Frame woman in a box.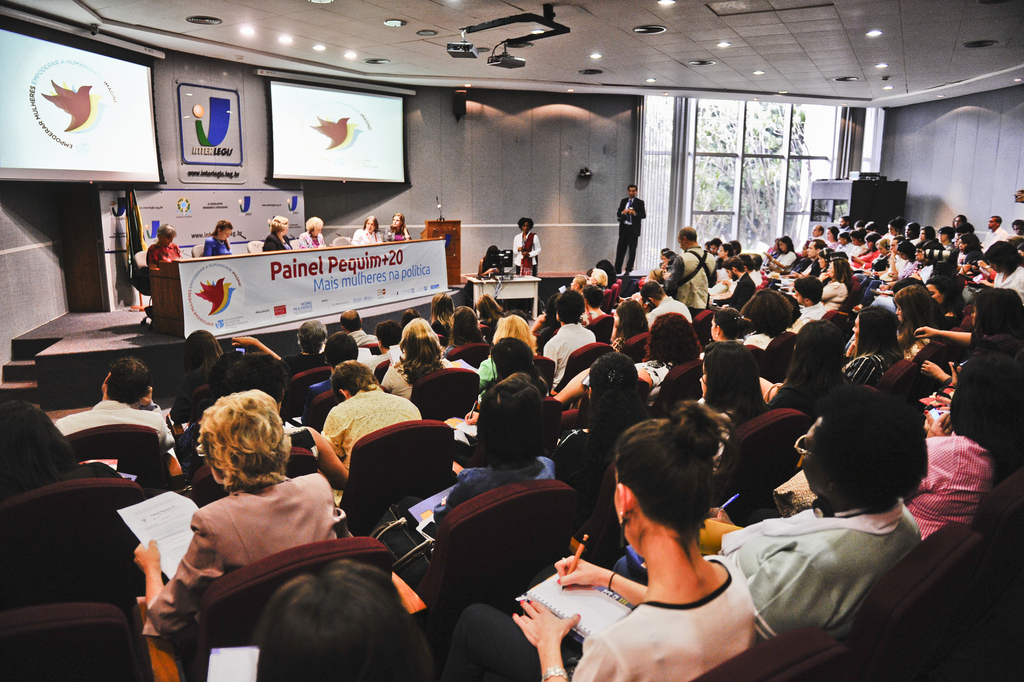
crop(299, 217, 325, 252).
